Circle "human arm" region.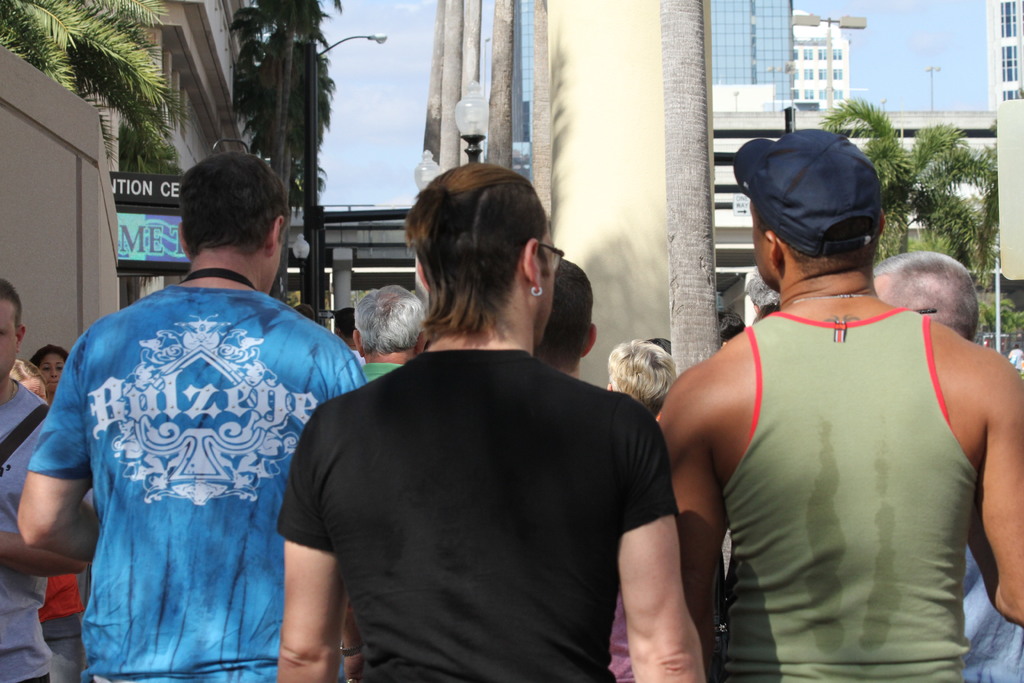
Region: 612/389/711/682.
